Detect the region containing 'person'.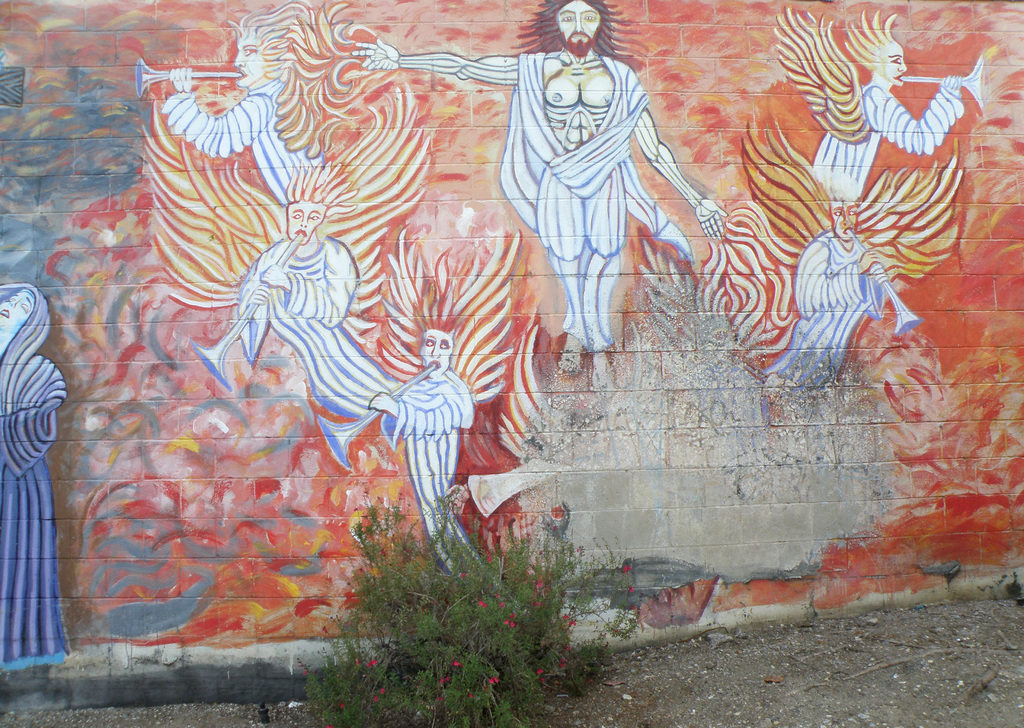
rect(350, 0, 732, 375).
